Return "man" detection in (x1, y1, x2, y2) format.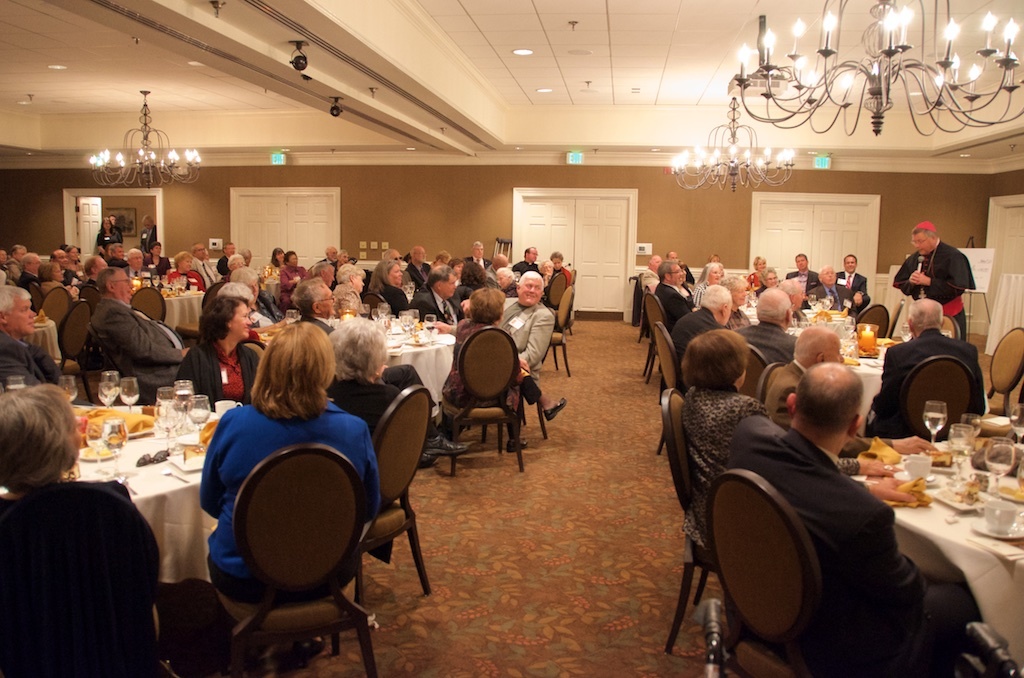
(381, 250, 409, 285).
